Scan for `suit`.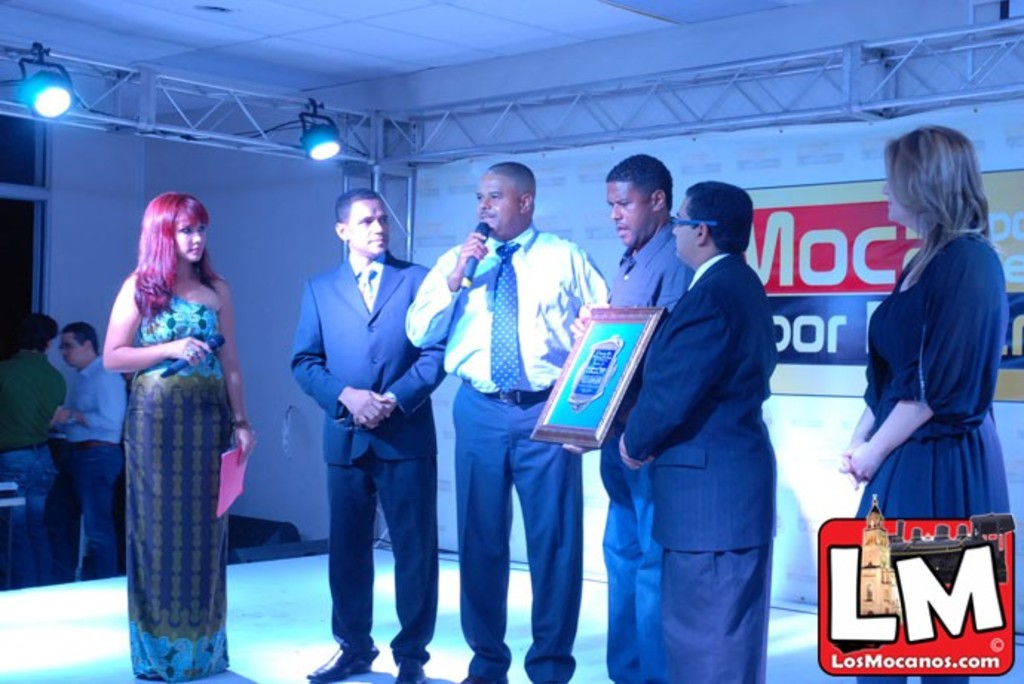
Scan result: l=291, t=251, r=447, b=662.
